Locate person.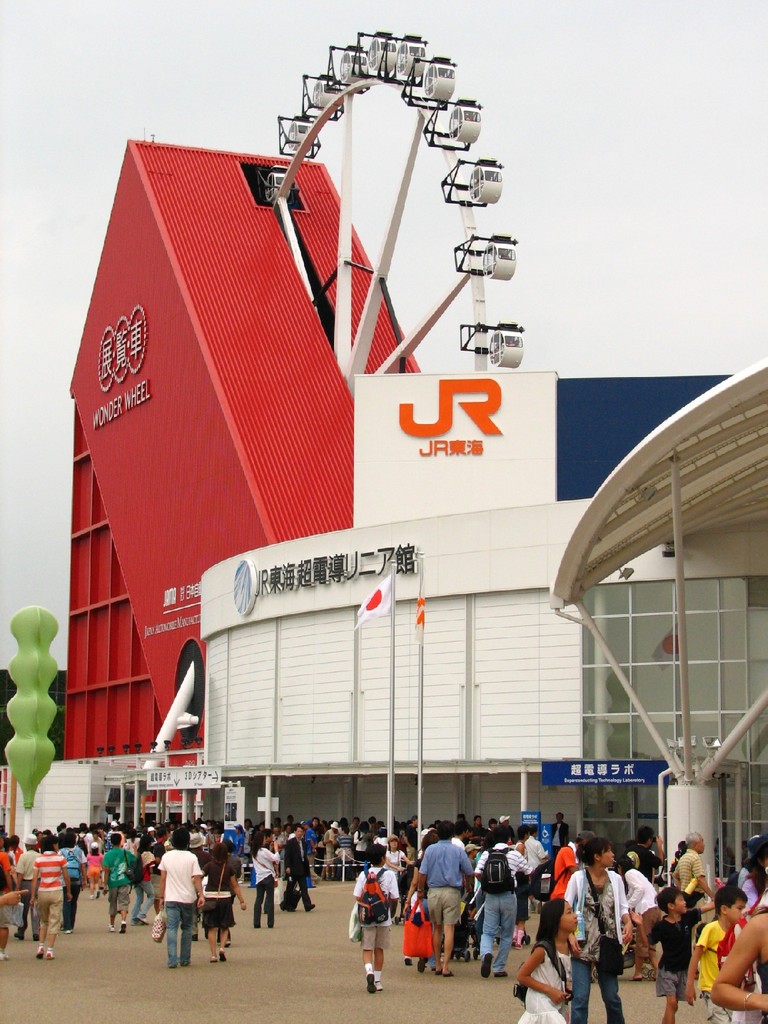
Bounding box: 355, 856, 408, 981.
